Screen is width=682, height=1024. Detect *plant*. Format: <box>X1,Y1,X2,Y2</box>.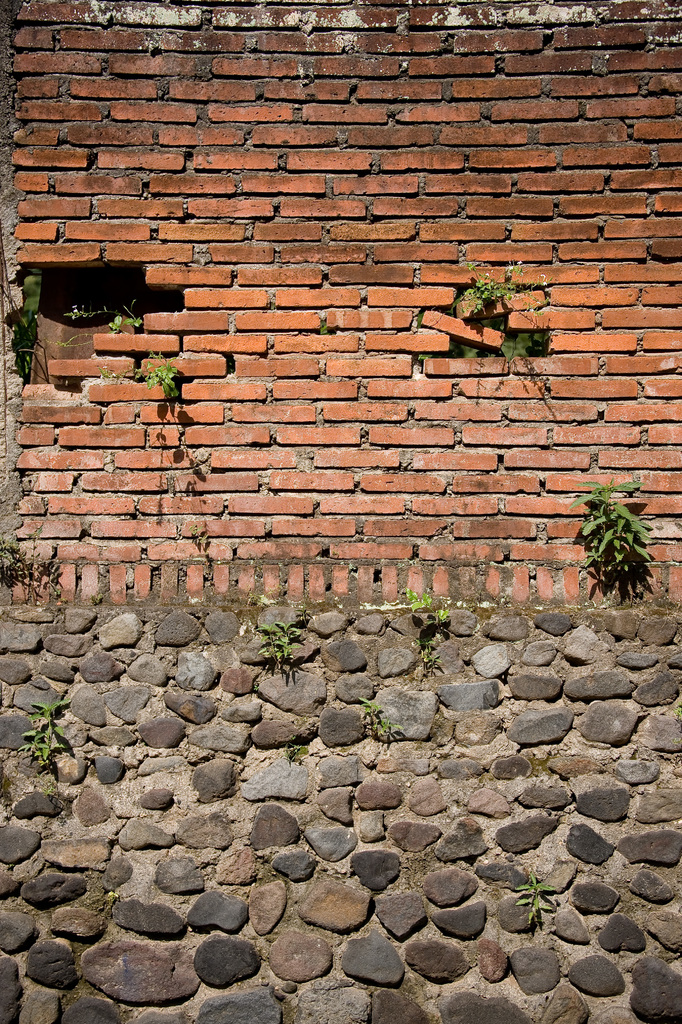
<box>415,632,442,678</box>.
